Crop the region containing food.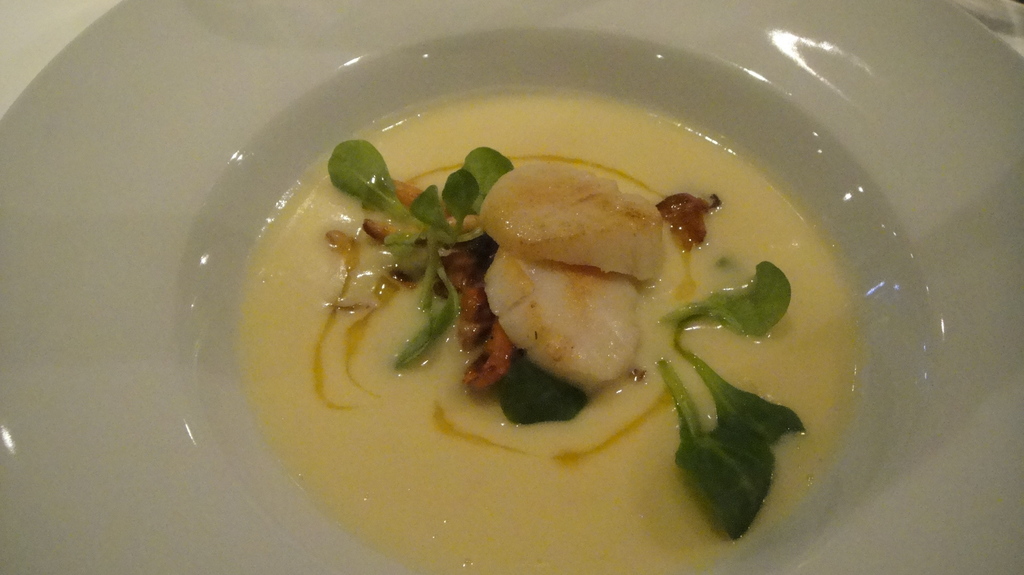
Crop region: (x1=253, y1=72, x2=892, y2=525).
